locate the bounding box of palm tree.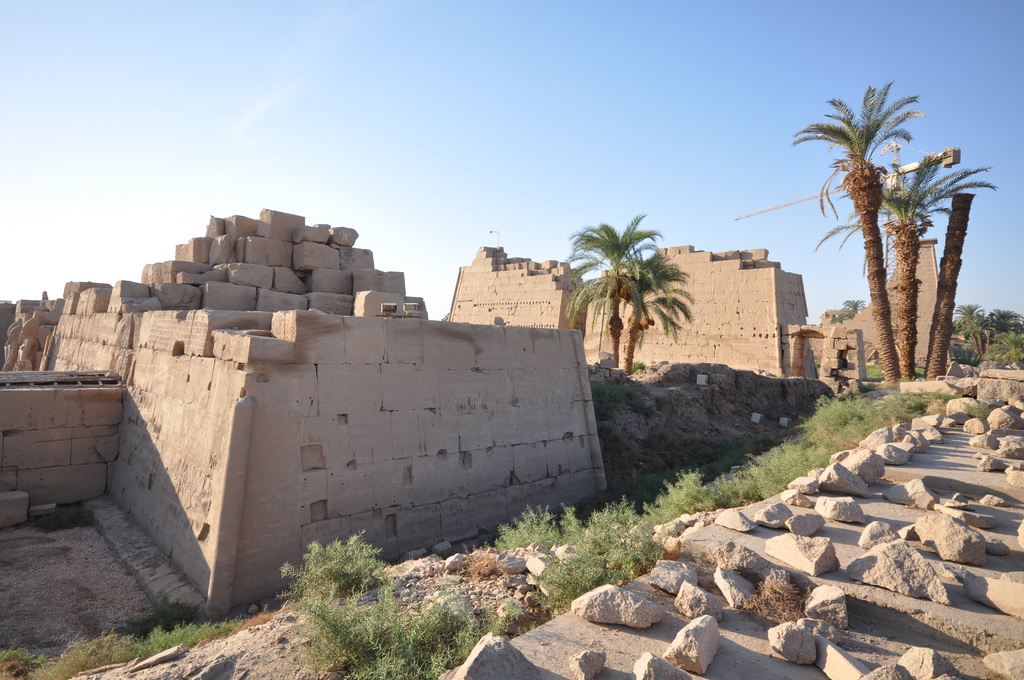
Bounding box: l=881, t=143, r=999, b=389.
